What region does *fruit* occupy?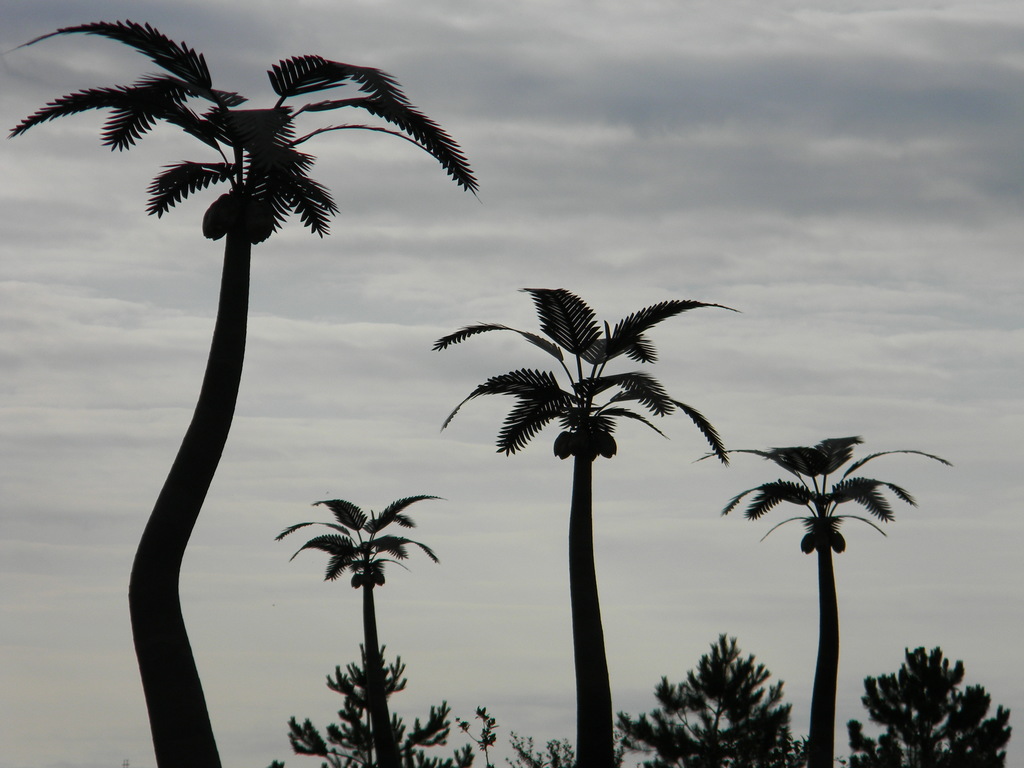
<bbox>199, 195, 241, 239</bbox>.
